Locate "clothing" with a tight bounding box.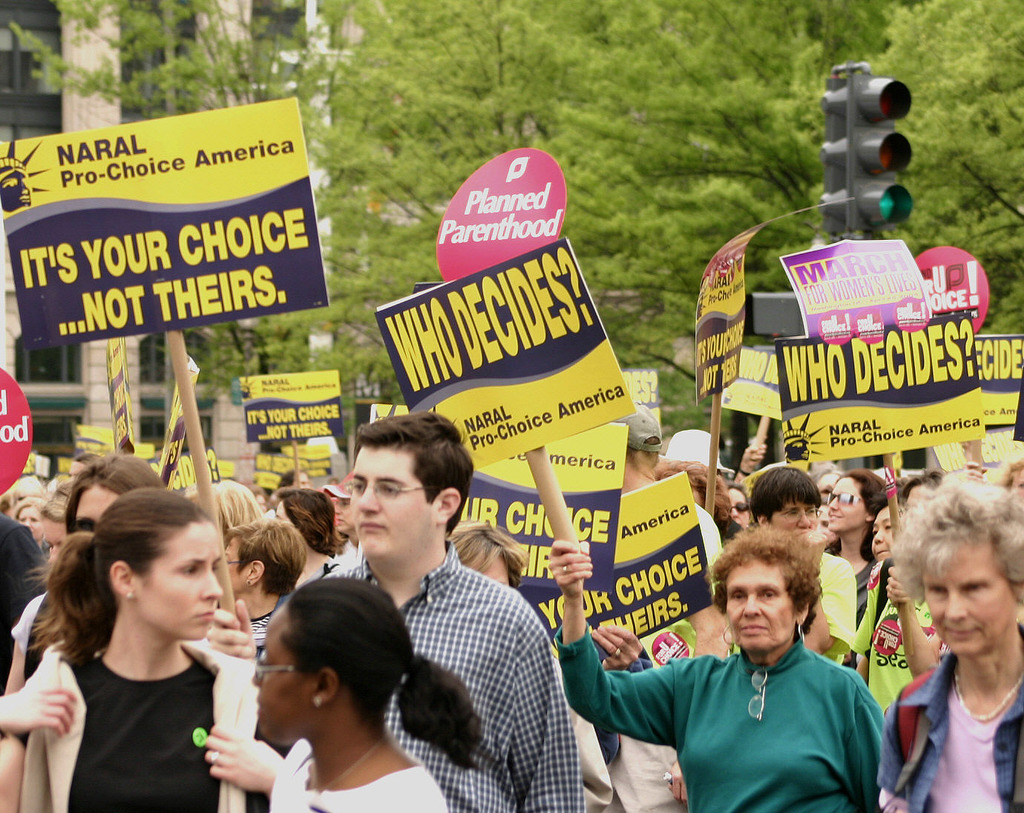
<box>719,523,744,537</box>.
